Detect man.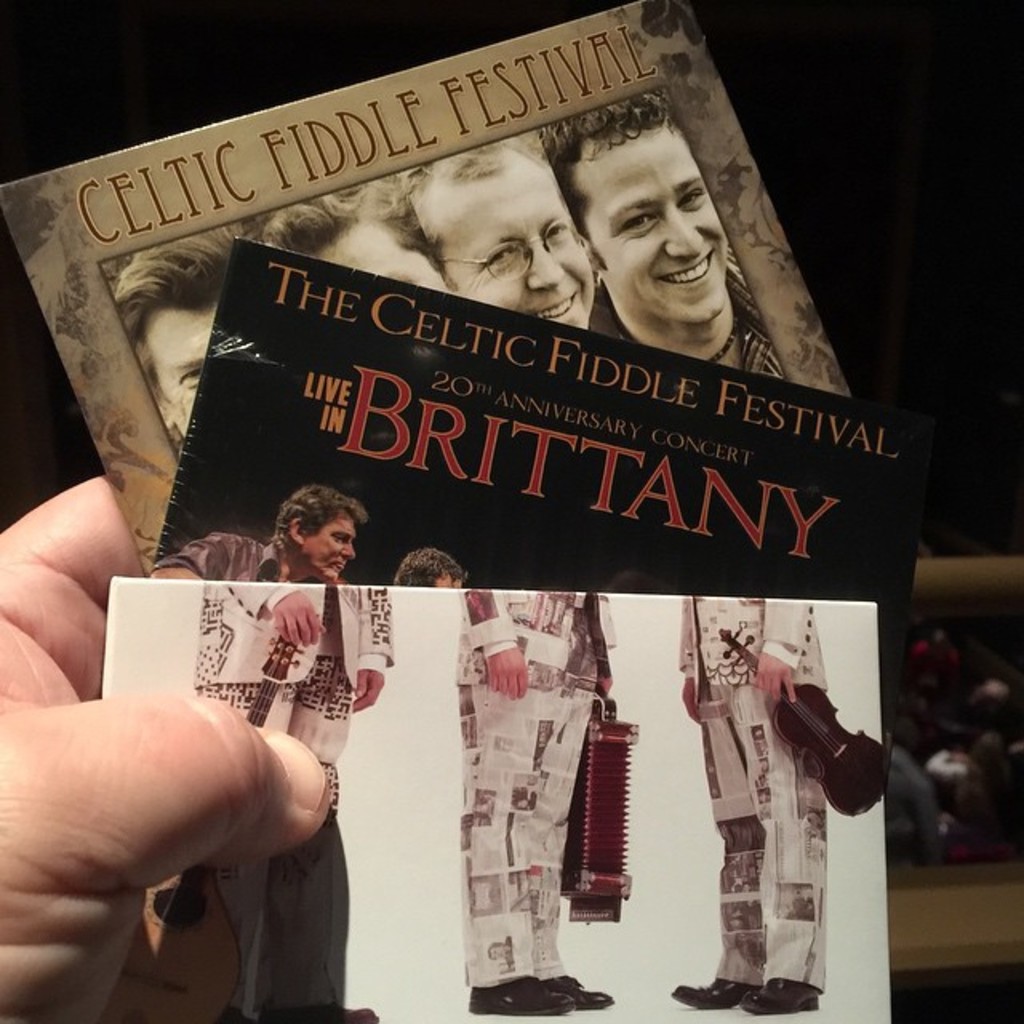
Detected at 397, 549, 469, 587.
